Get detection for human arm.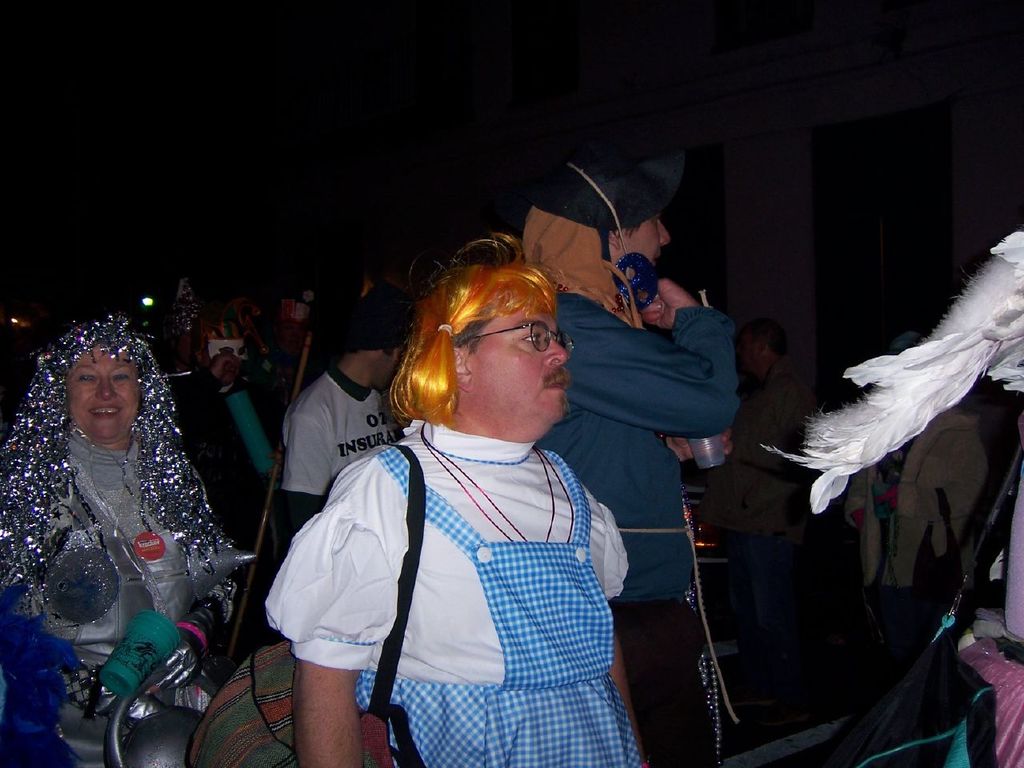
Detection: (left=142, top=463, right=235, bottom=696).
